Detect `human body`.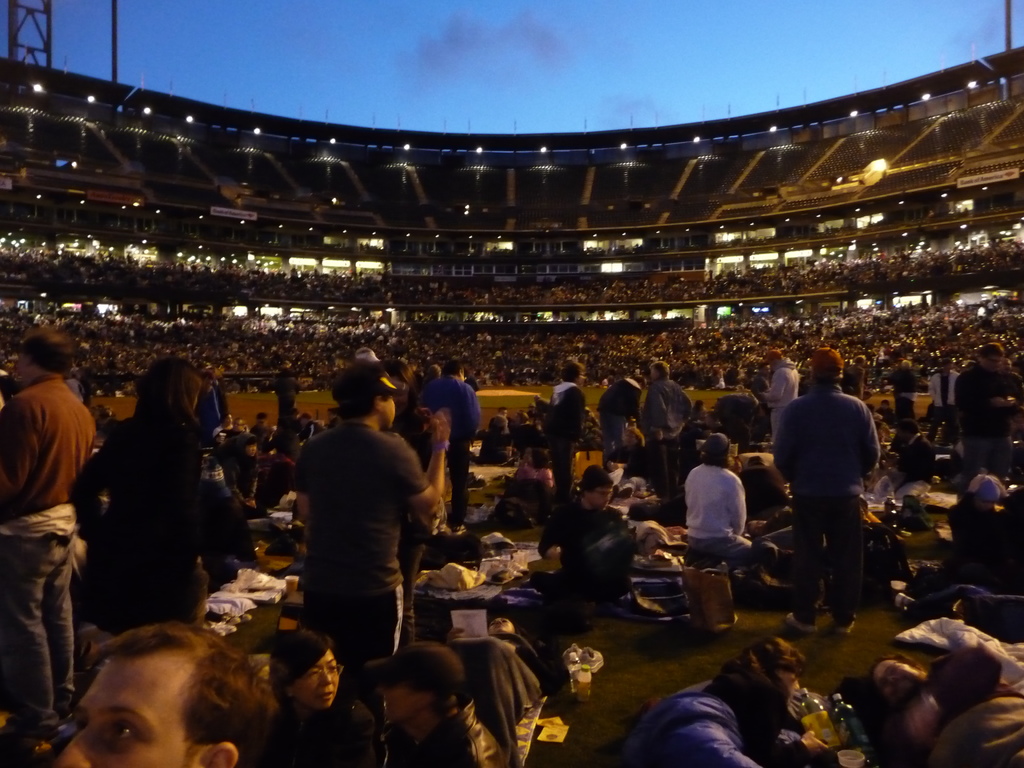
Detected at 255, 412, 272, 445.
